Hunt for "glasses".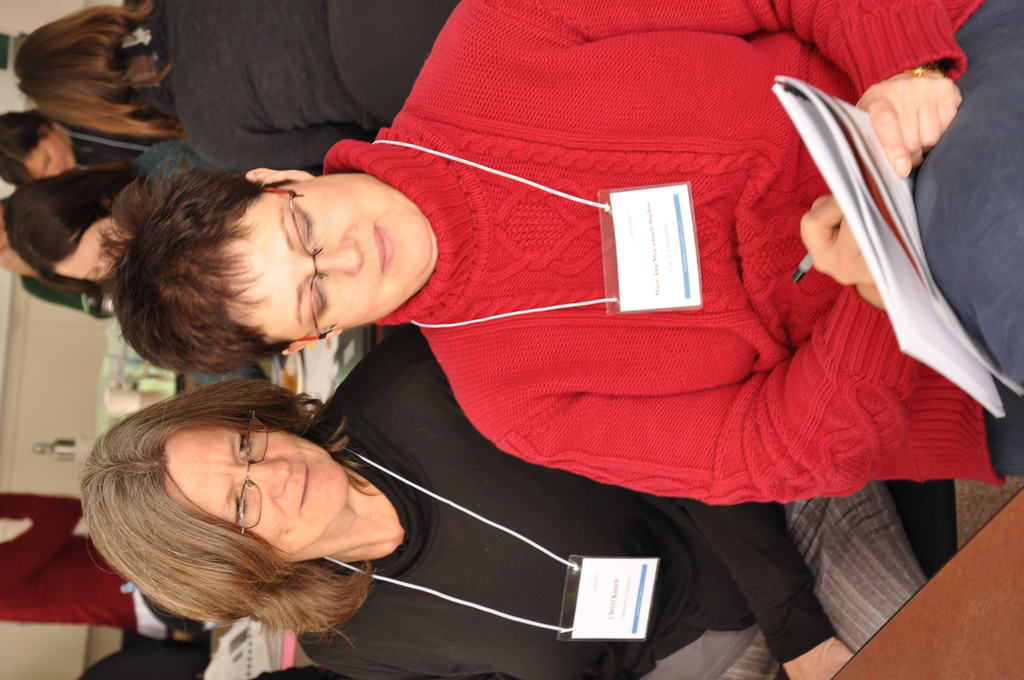
Hunted down at BBox(236, 409, 269, 534).
